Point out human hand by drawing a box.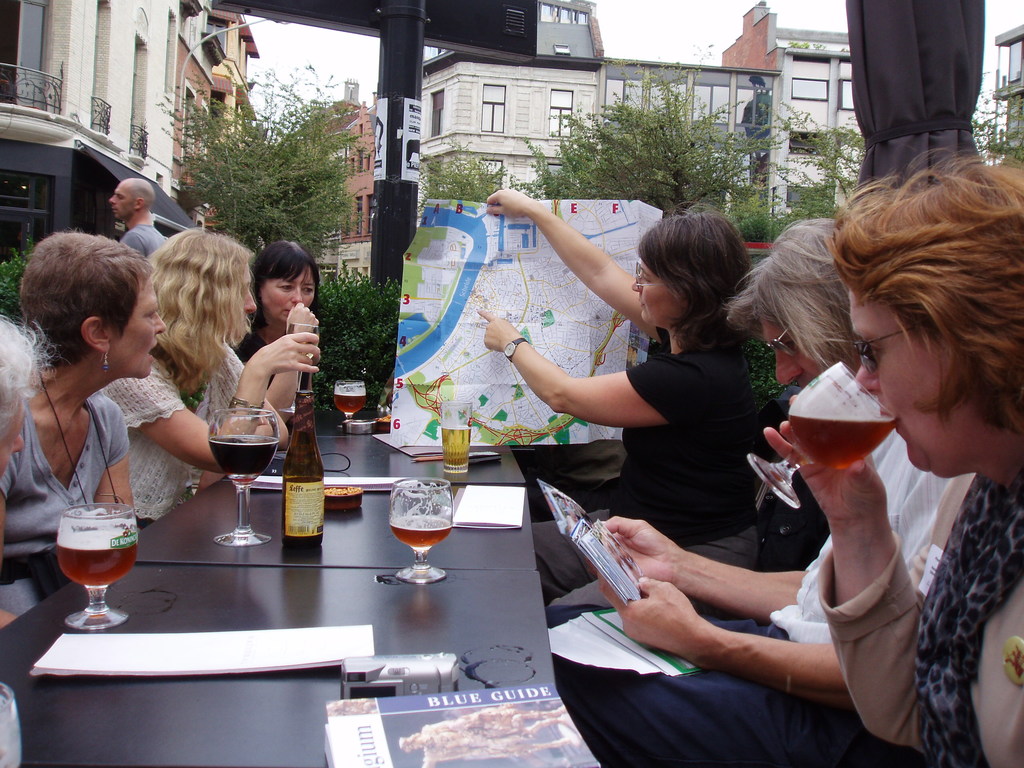
x1=762, y1=395, x2=889, y2=522.
